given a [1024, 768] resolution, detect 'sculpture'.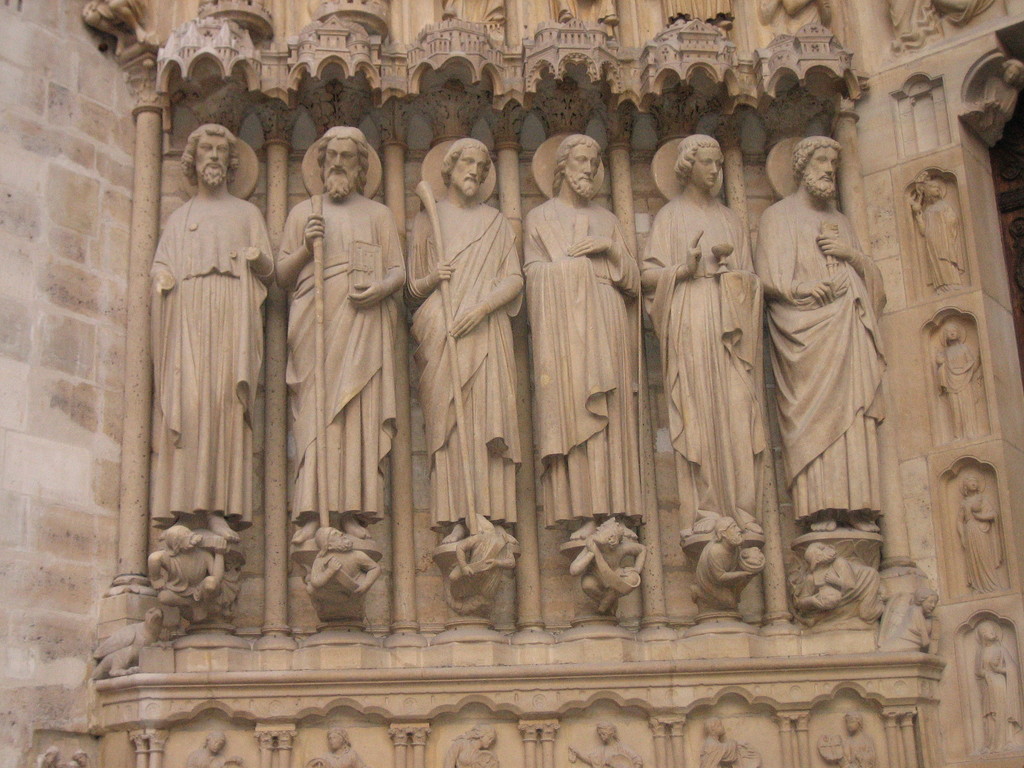
select_region(552, 0, 620, 24).
